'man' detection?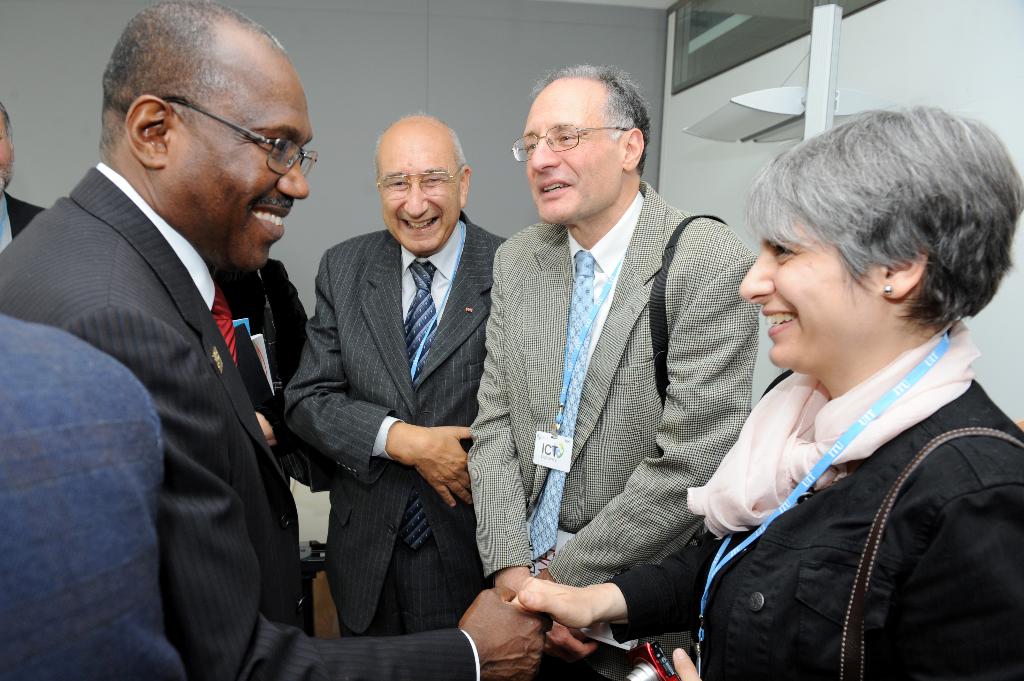
bbox(0, 0, 551, 680)
